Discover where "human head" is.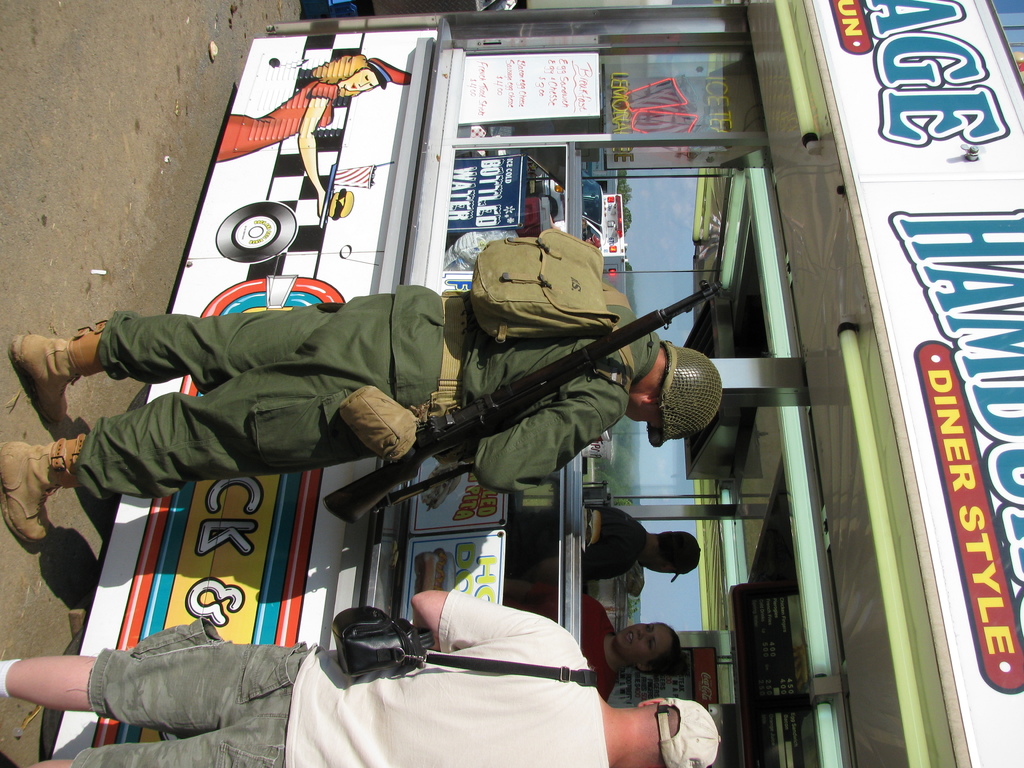
Discovered at <bbox>645, 529, 698, 570</bbox>.
